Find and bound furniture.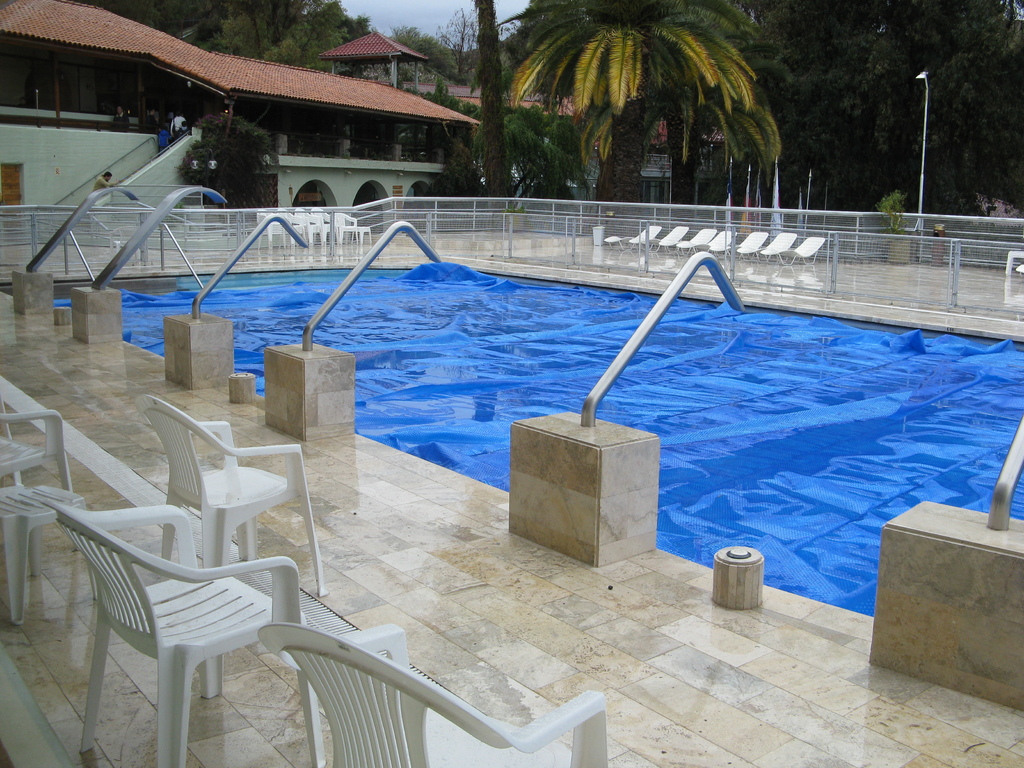
Bound: region(738, 232, 797, 263).
